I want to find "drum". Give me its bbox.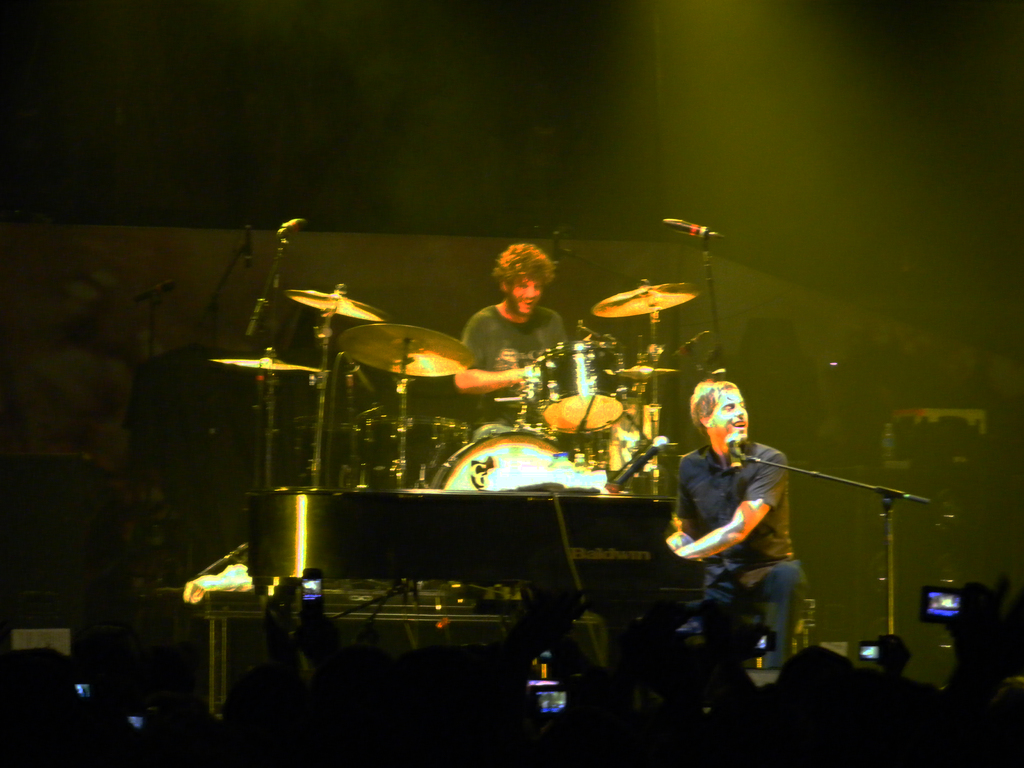
box=[432, 435, 605, 490].
